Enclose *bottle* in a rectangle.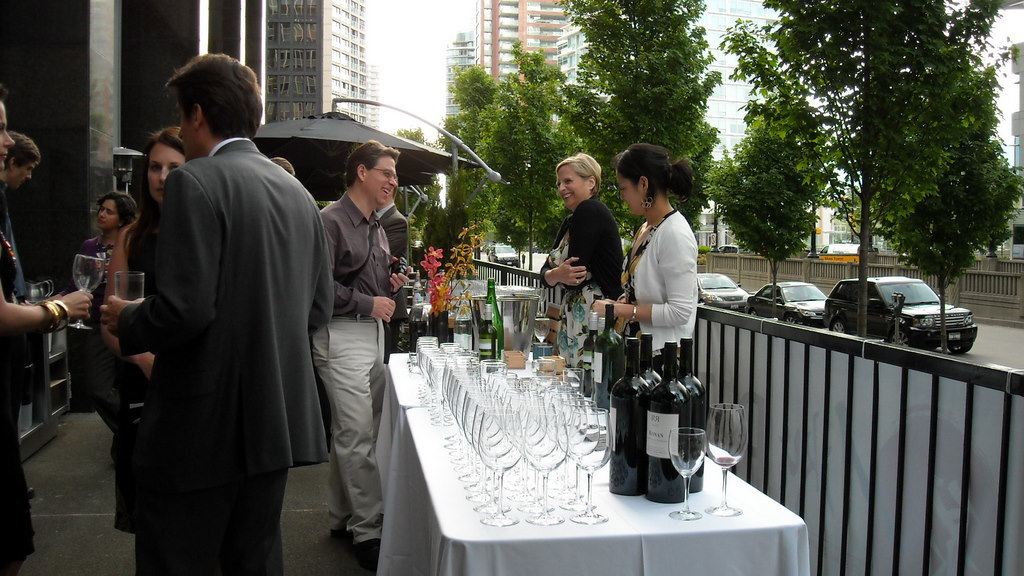
box(638, 333, 664, 414).
